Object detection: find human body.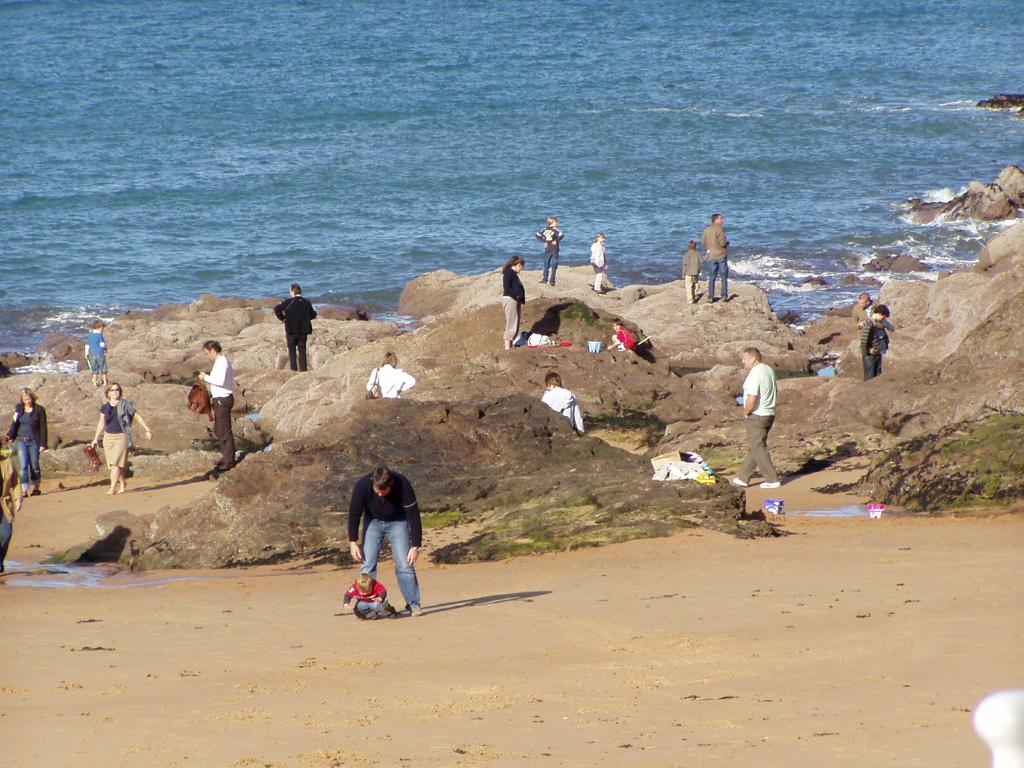
[x1=272, y1=279, x2=313, y2=364].
